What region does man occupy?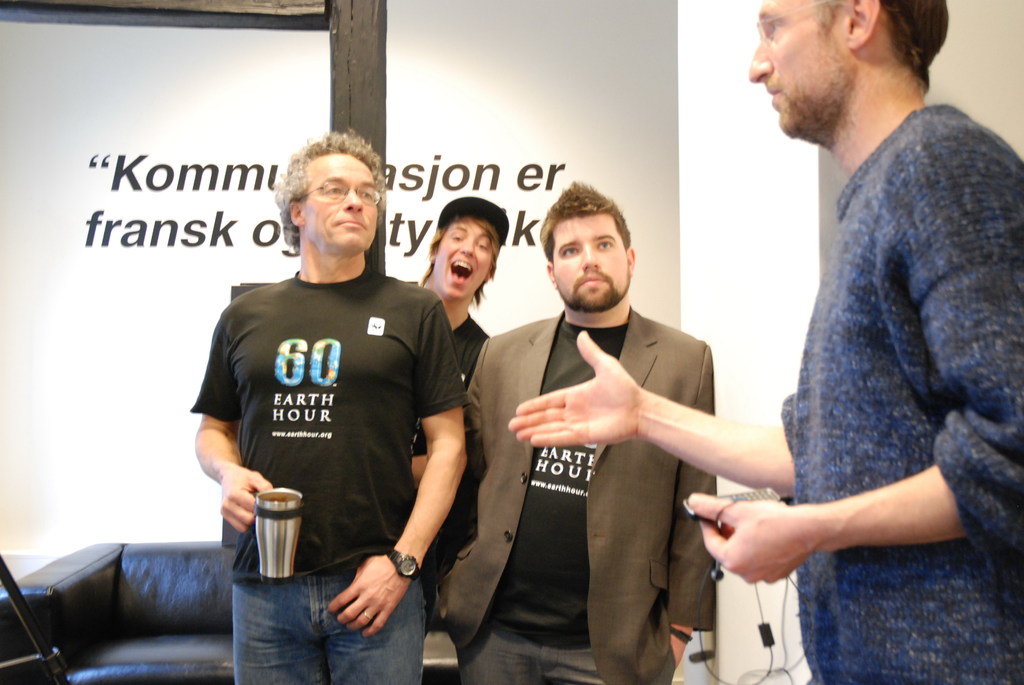
188, 139, 481, 682.
